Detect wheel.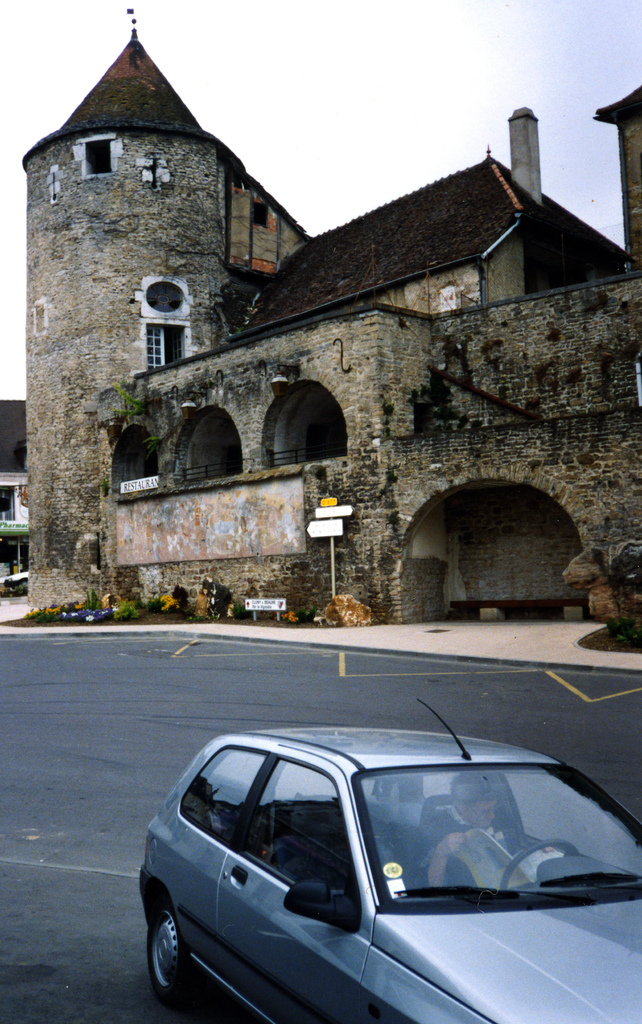
Detected at (139, 913, 181, 1002).
